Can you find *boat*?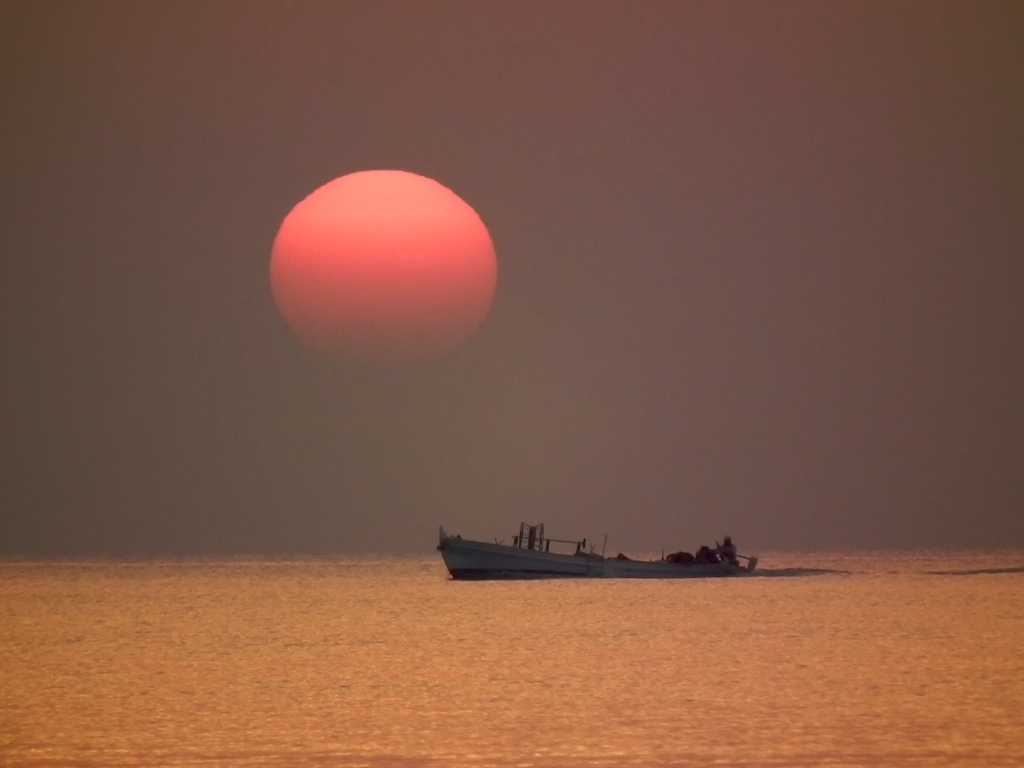
Yes, bounding box: [412,516,769,587].
